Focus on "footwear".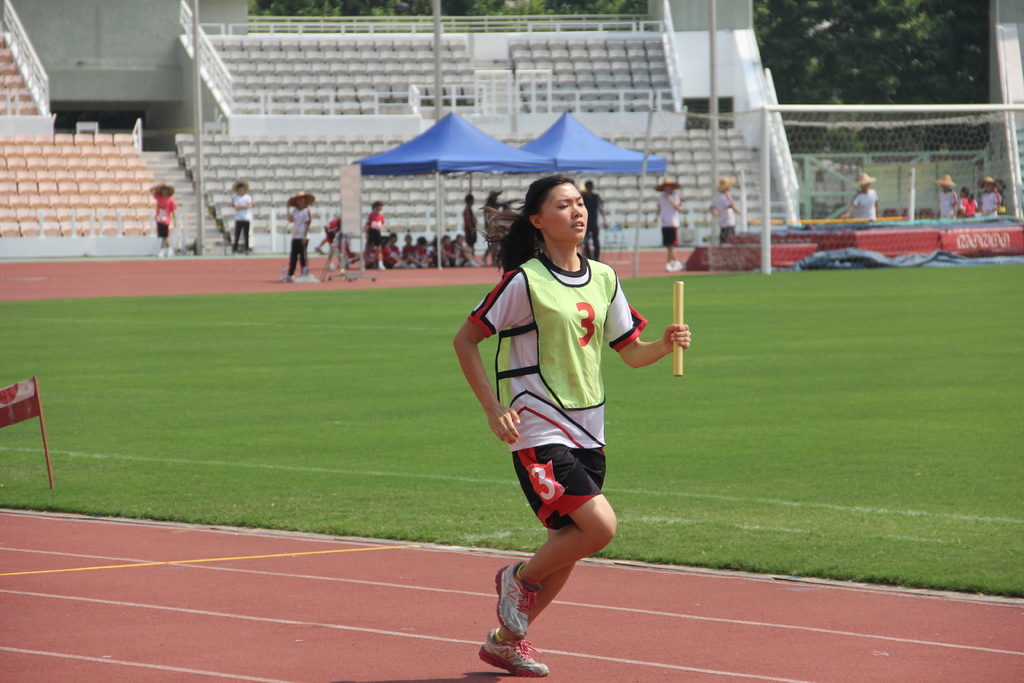
Focused at (x1=156, y1=251, x2=164, y2=257).
